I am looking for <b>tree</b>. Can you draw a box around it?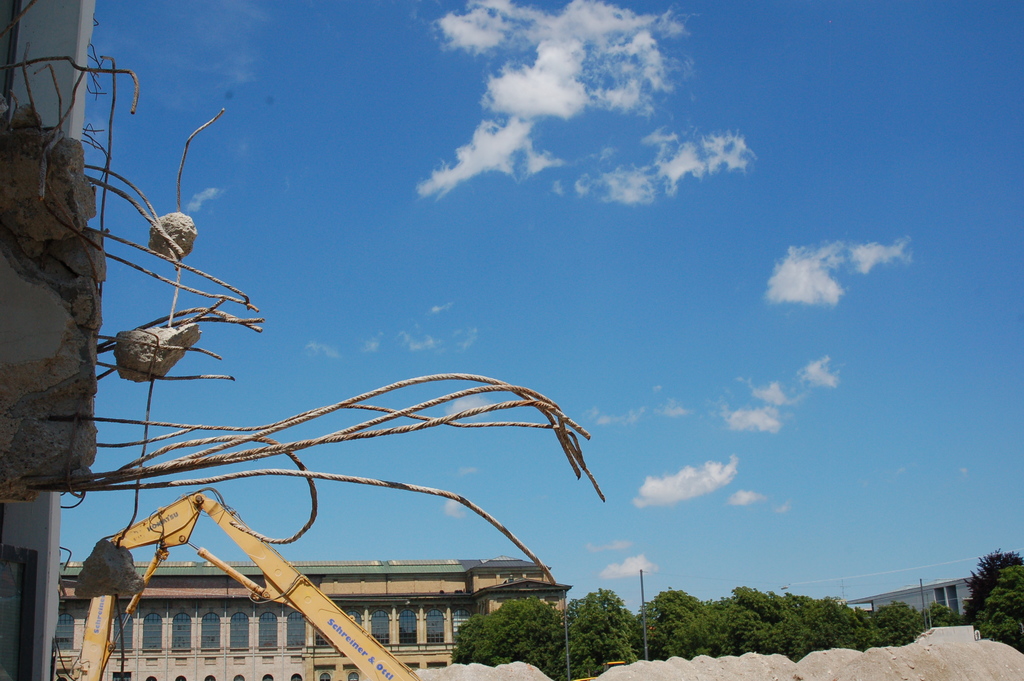
Sure, the bounding box is box(835, 598, 872, 651).
